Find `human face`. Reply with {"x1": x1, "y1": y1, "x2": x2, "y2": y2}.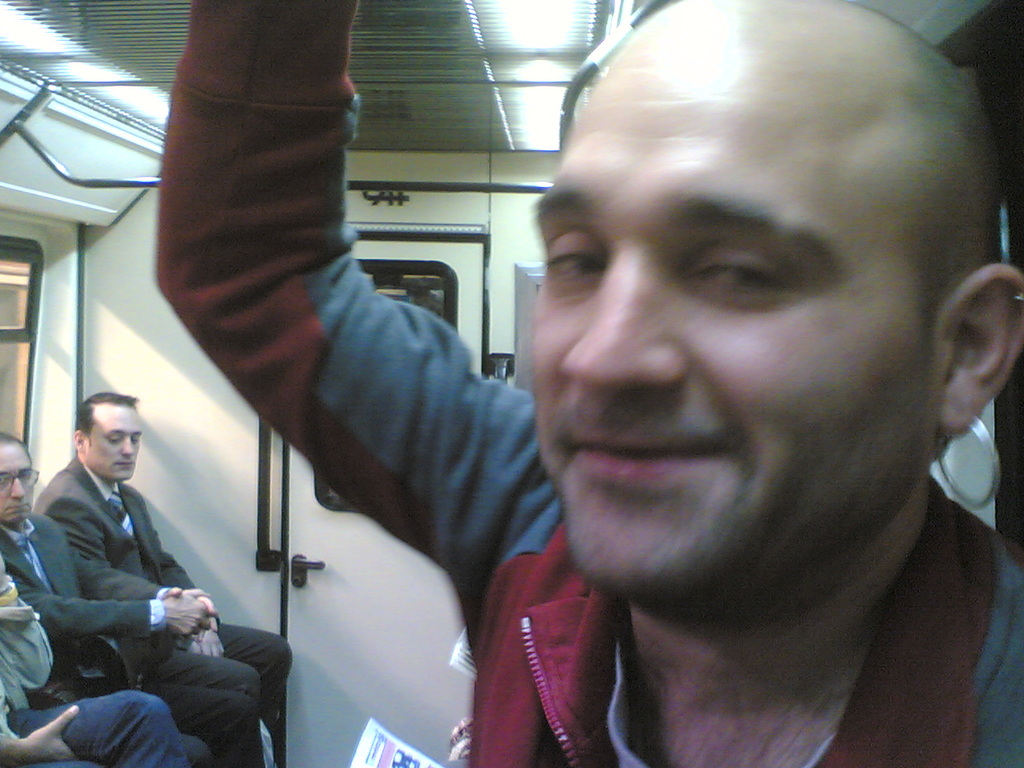
{"x1": 525, "y1": 47, "x2": 961, "y2": 602}.
